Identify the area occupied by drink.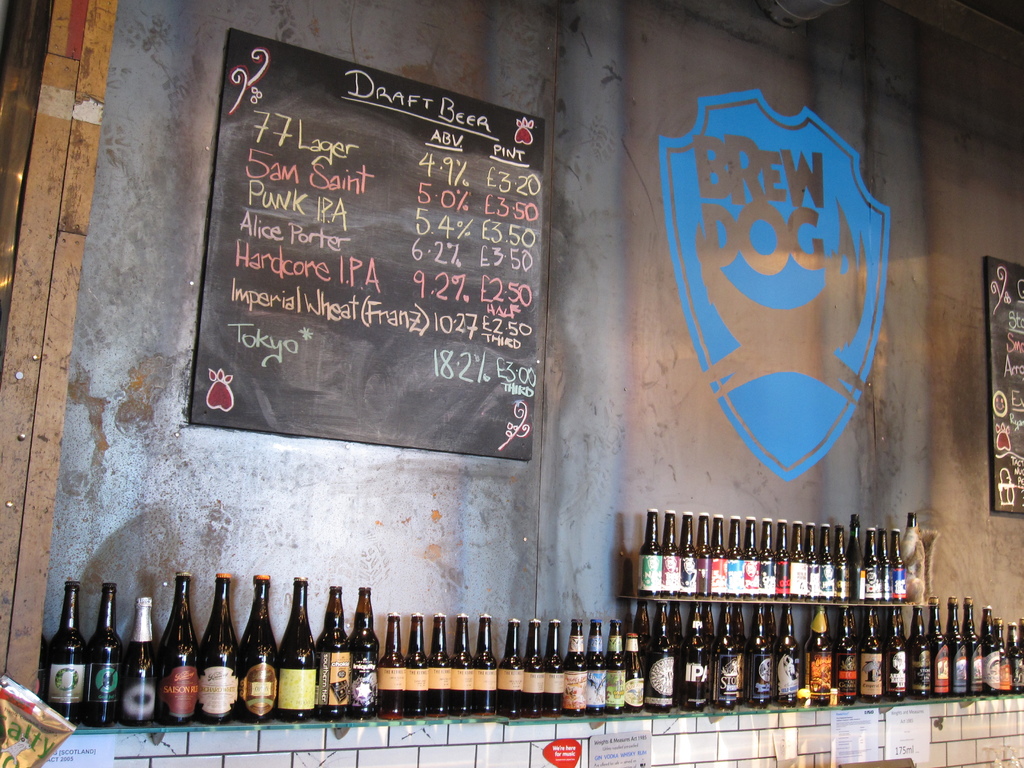
Area: region(474, 610, 499, 716).
